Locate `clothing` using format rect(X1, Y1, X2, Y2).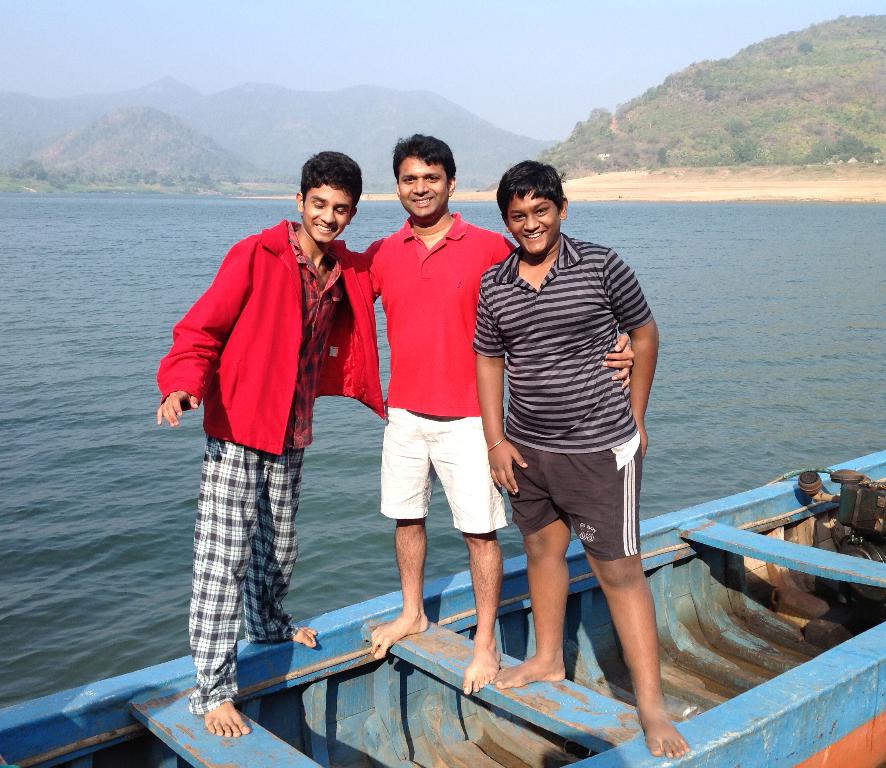
rect(154, 228, 388, 705).
